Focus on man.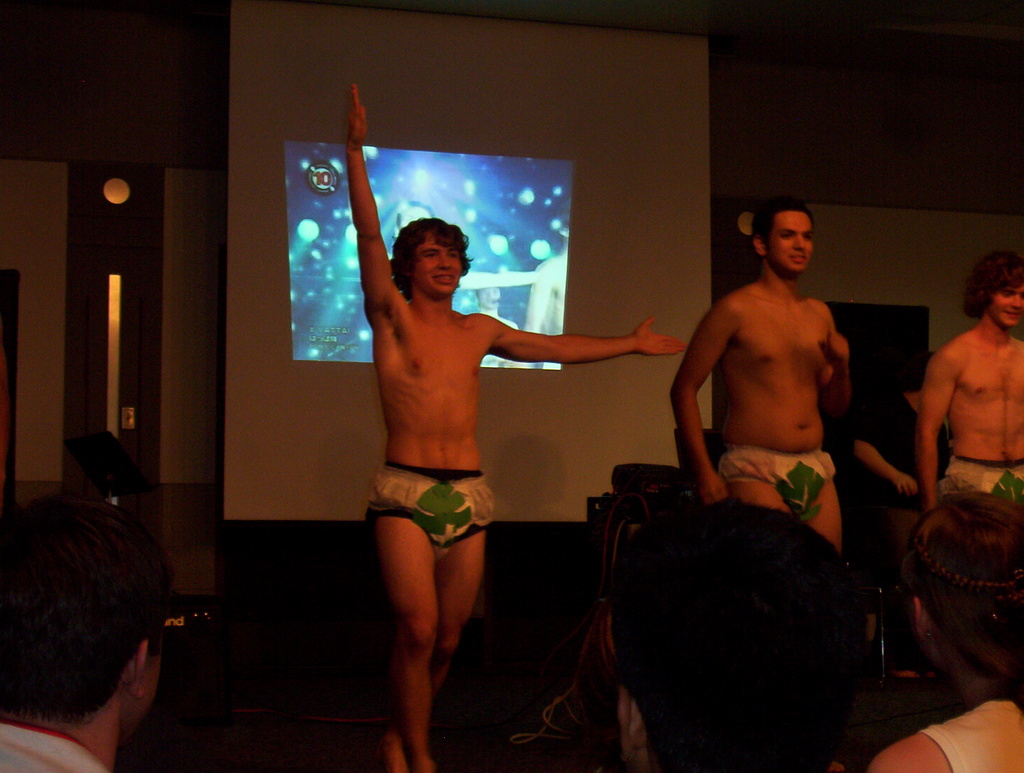
Focused at rect(929, 243, 1023, 497).
